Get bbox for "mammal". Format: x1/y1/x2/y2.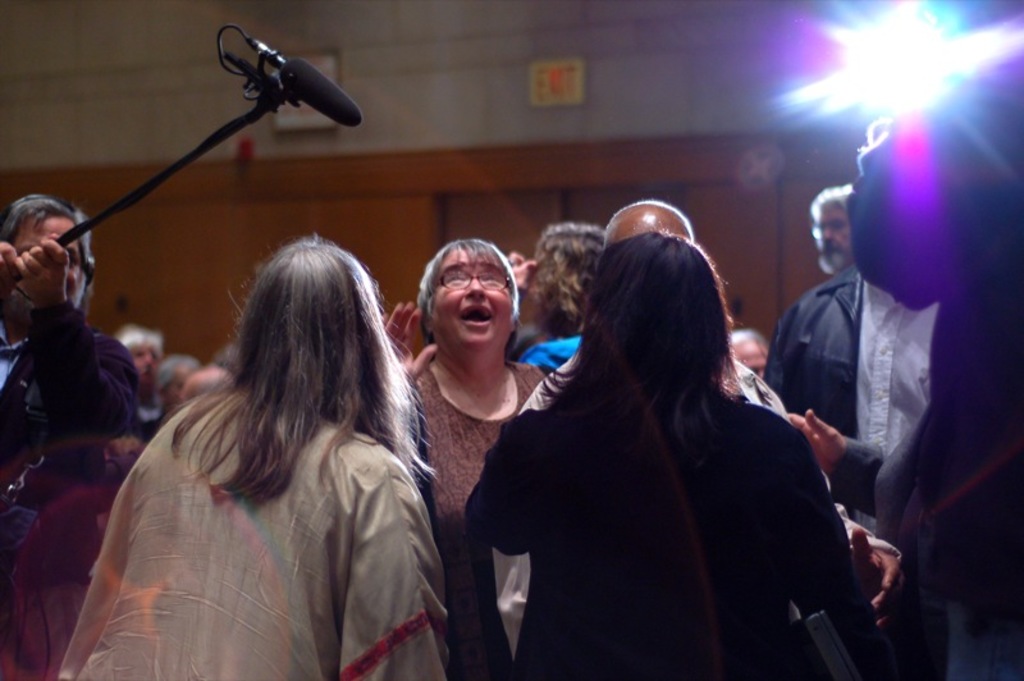
791/35/1023/680.
